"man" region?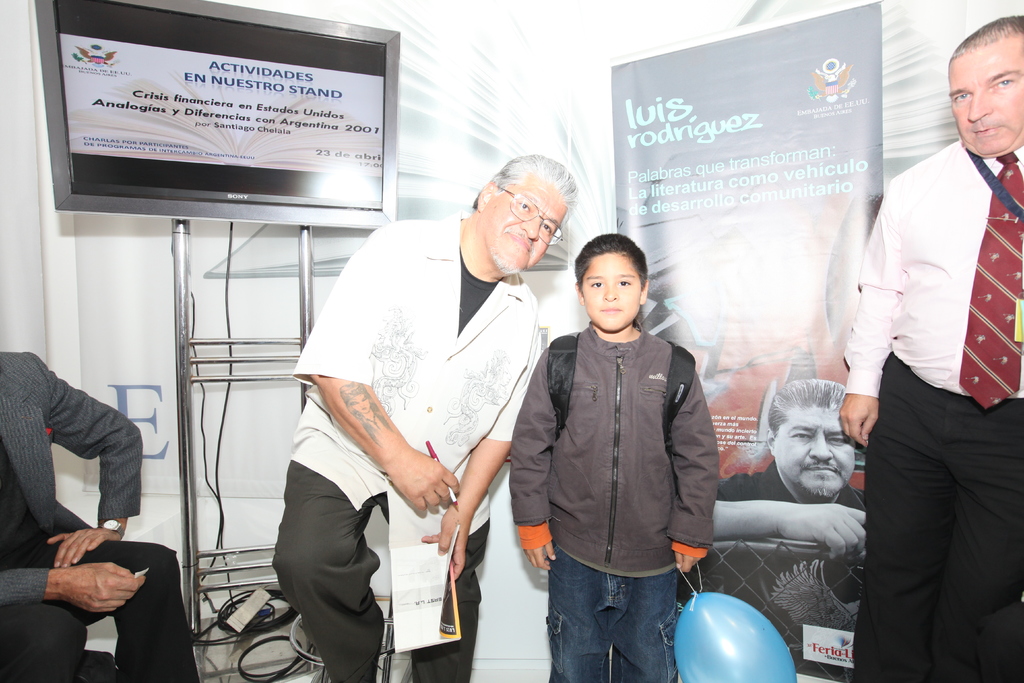
left=0, top=355, right=202, bottom=682
